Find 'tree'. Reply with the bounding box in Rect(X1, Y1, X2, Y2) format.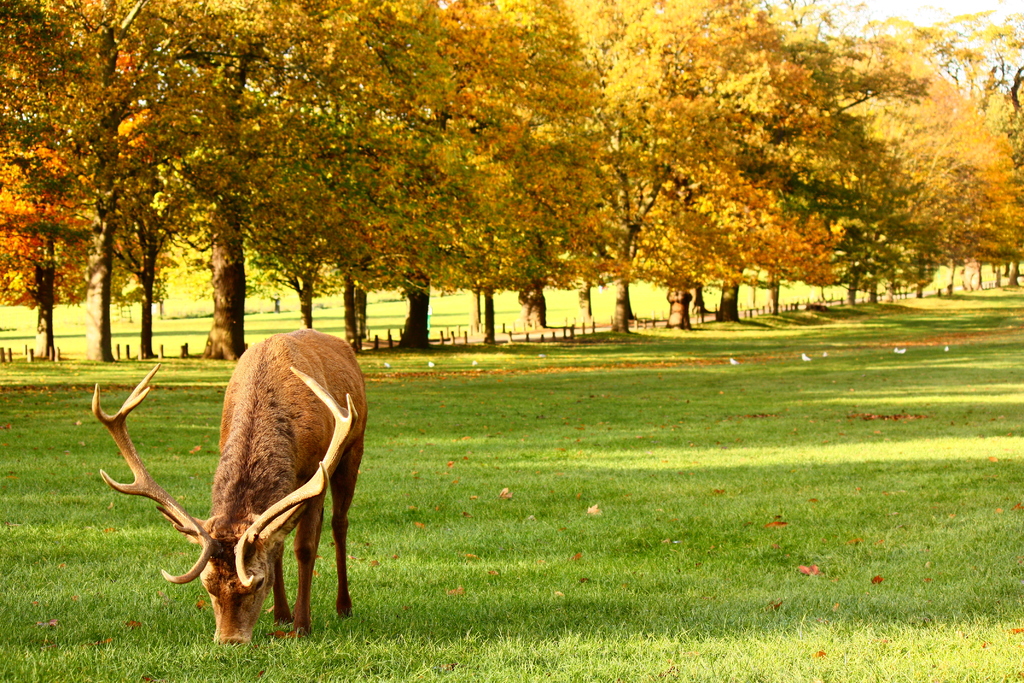
Rect(134, 0, 220, 361).
